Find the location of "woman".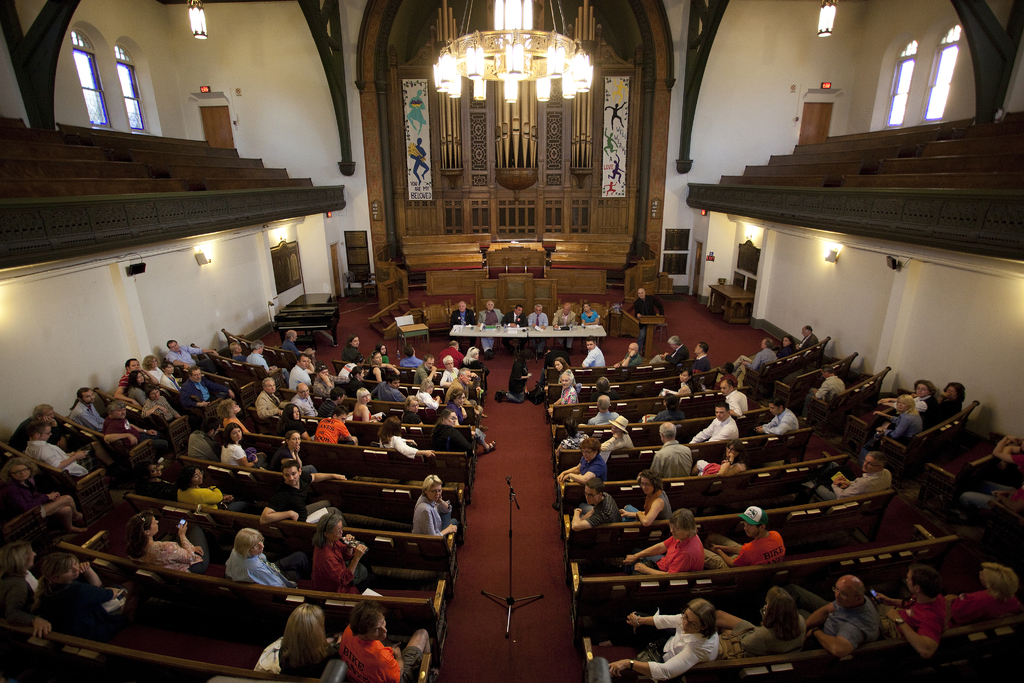
Location: bbox=(694, 439, 753, 481).
